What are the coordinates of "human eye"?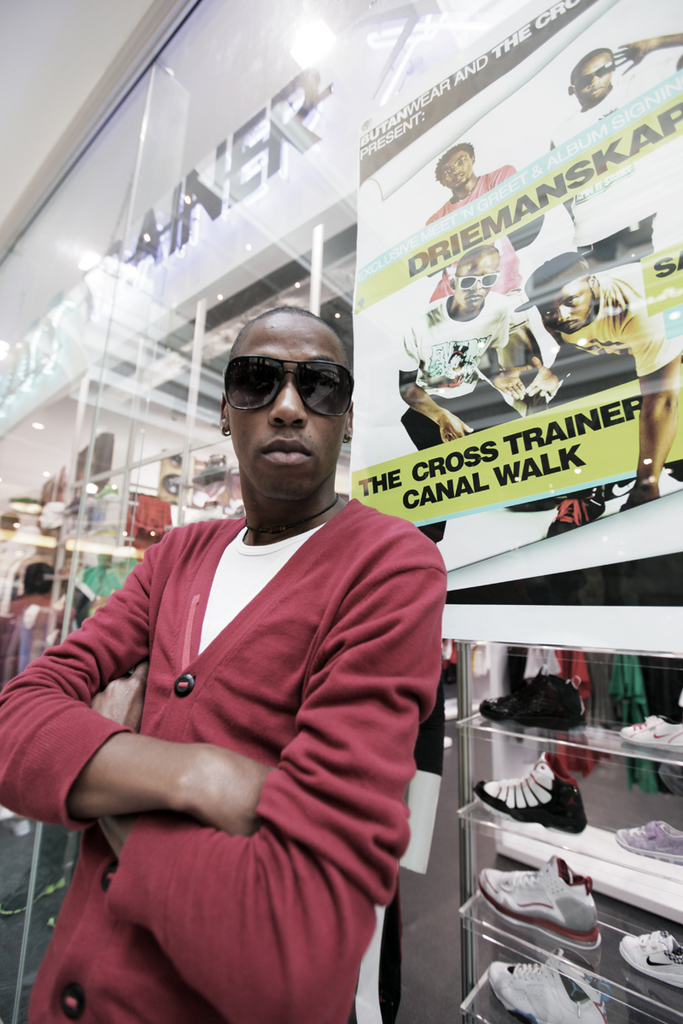
crop(540, 308, 557, 323).
